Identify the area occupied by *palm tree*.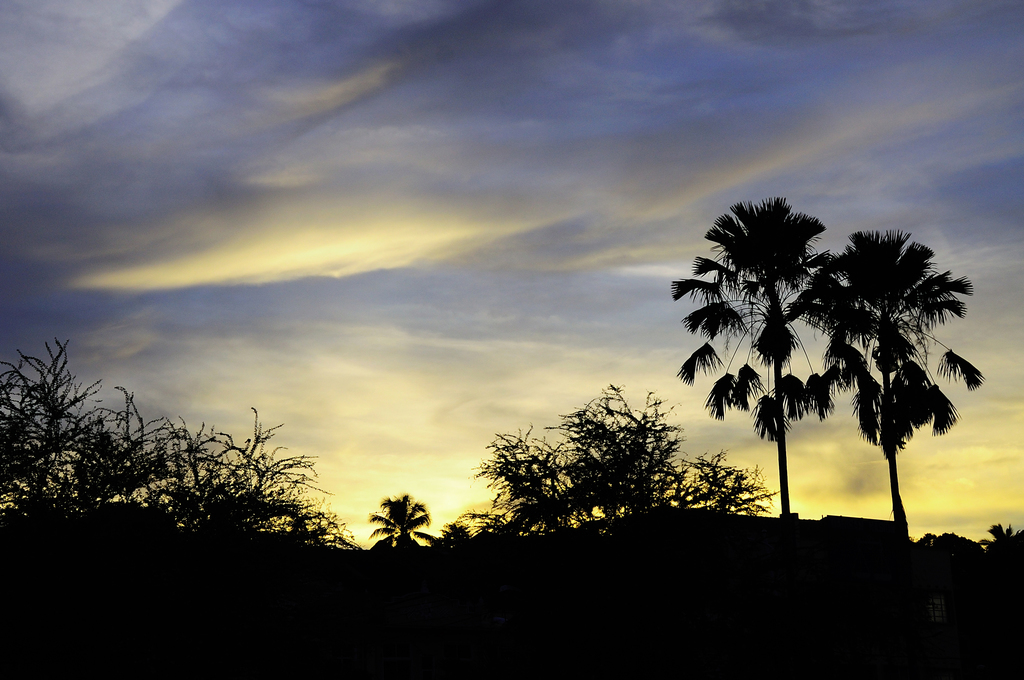
Area: crop(681, 194, 807, 512).
